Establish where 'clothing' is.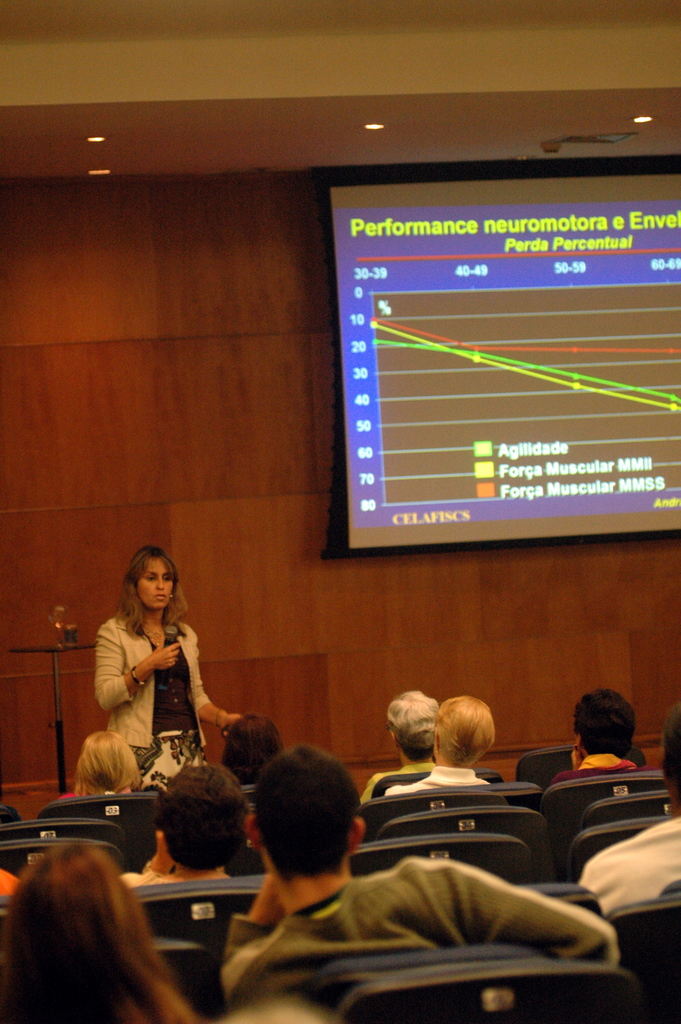
Established at {"x1": 0, "y1": 866, "x2": 20, "y2": 899}.
